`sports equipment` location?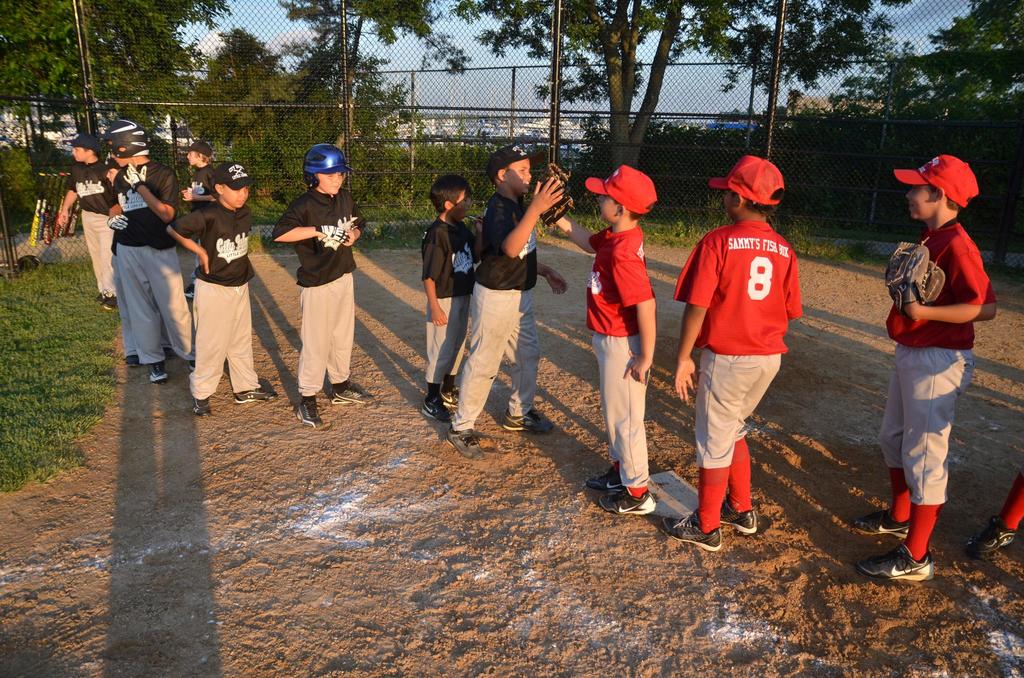
[598, 485, 657, 515]
